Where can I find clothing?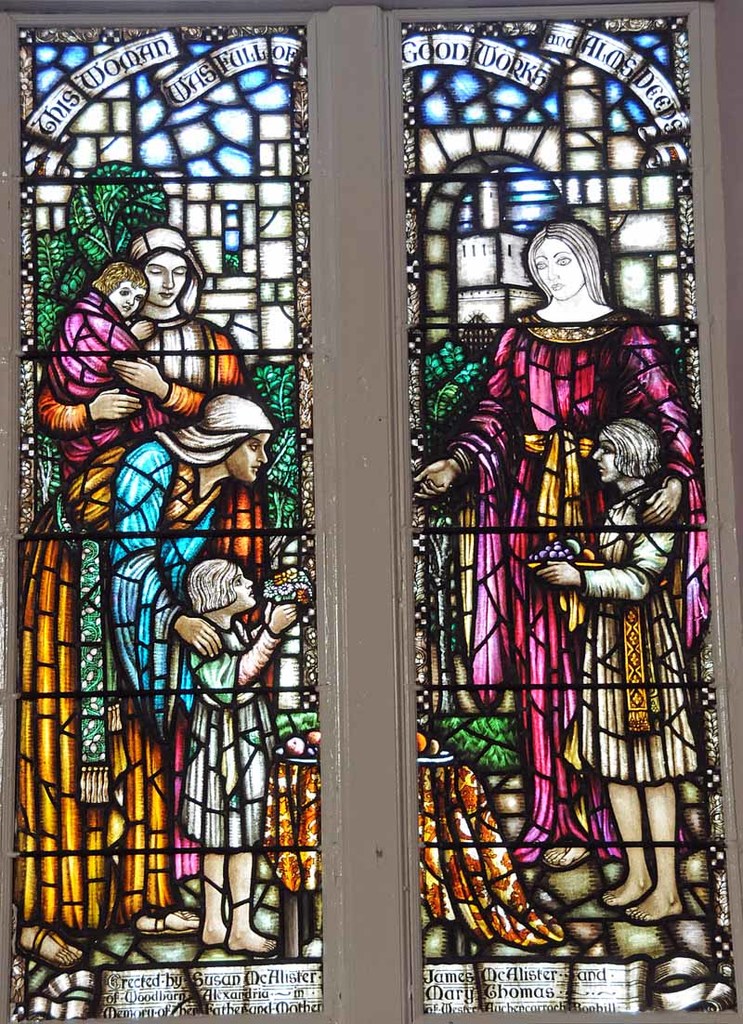
You can find it at [left=439, top=262, right=695, bottom=882].
